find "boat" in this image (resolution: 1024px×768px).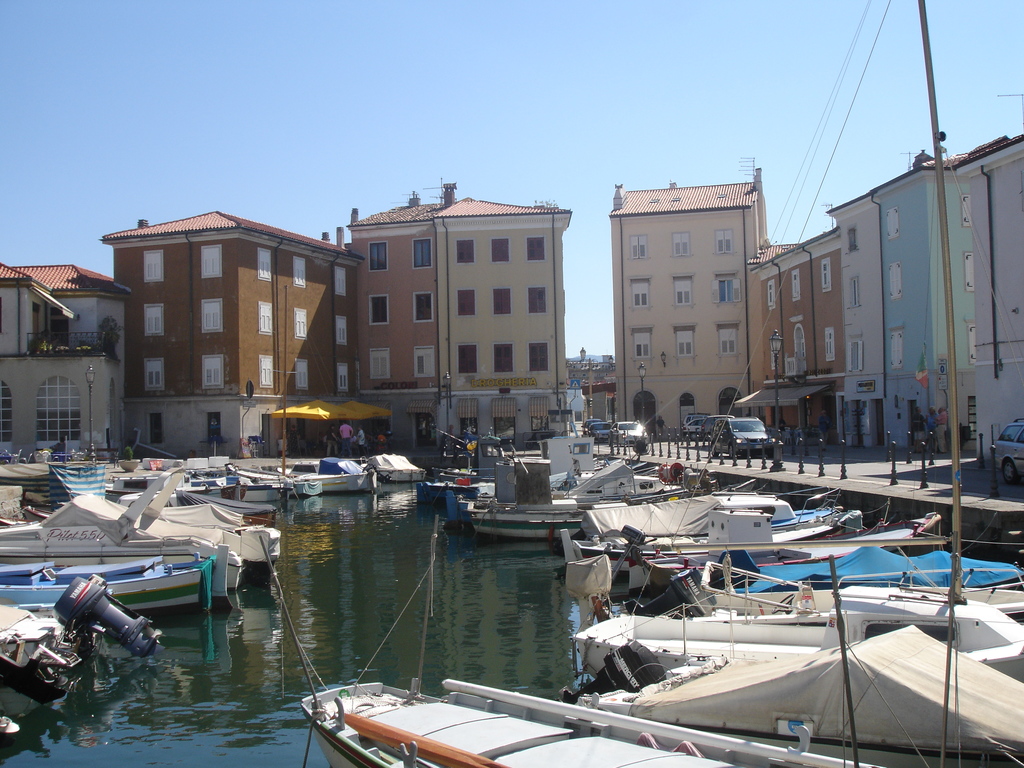
locate(0, 572, 170, 712).
